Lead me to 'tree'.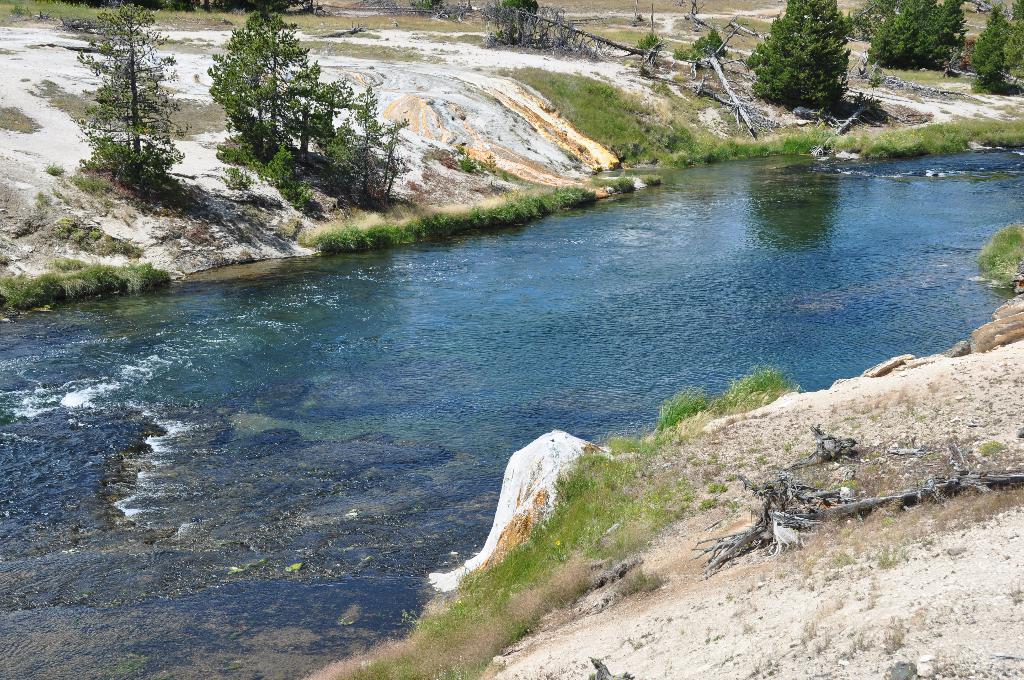
Lead to [866, 0, 926, 76].
